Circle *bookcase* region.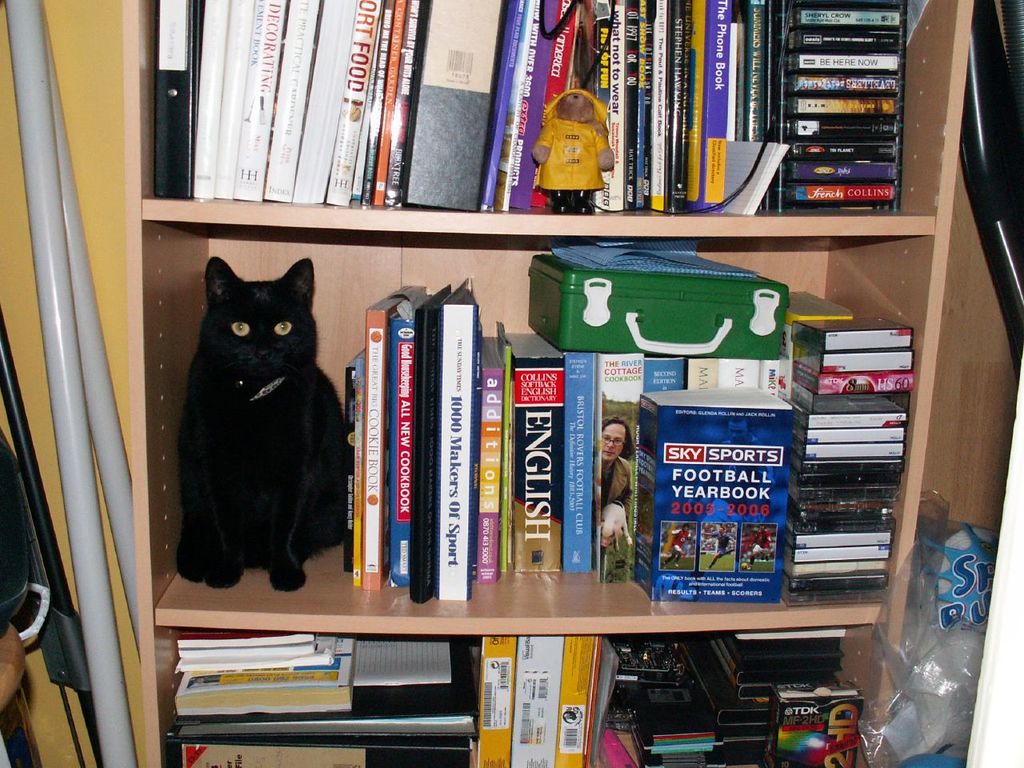
Region: region(134, 0, 971, 767).
